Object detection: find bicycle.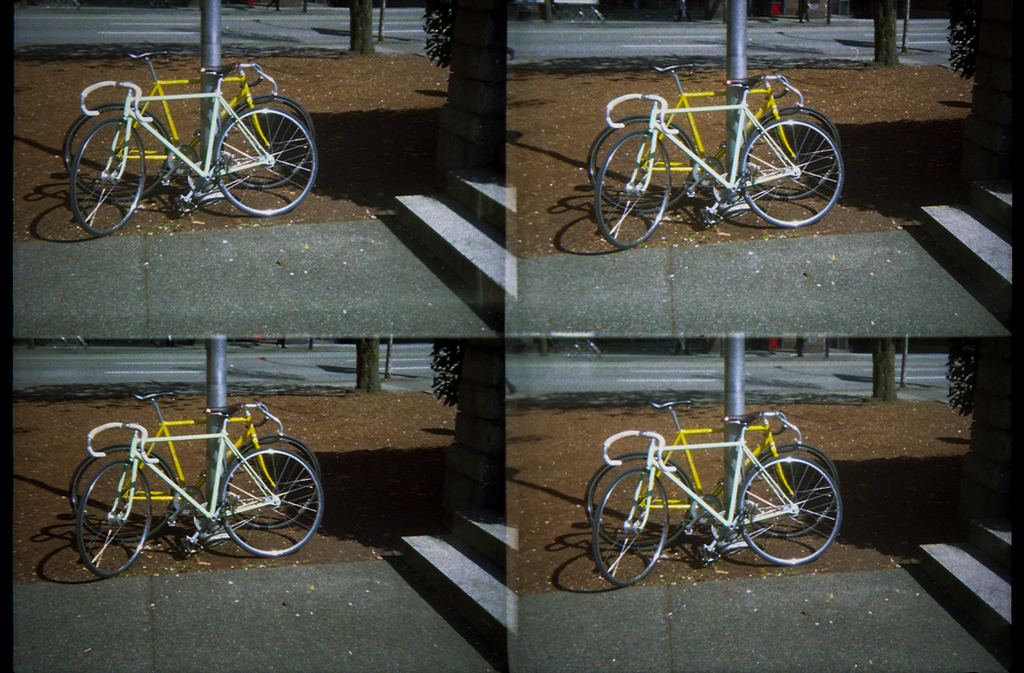
pyautogui.locateOnScreen(583, 396, 840, 550).
